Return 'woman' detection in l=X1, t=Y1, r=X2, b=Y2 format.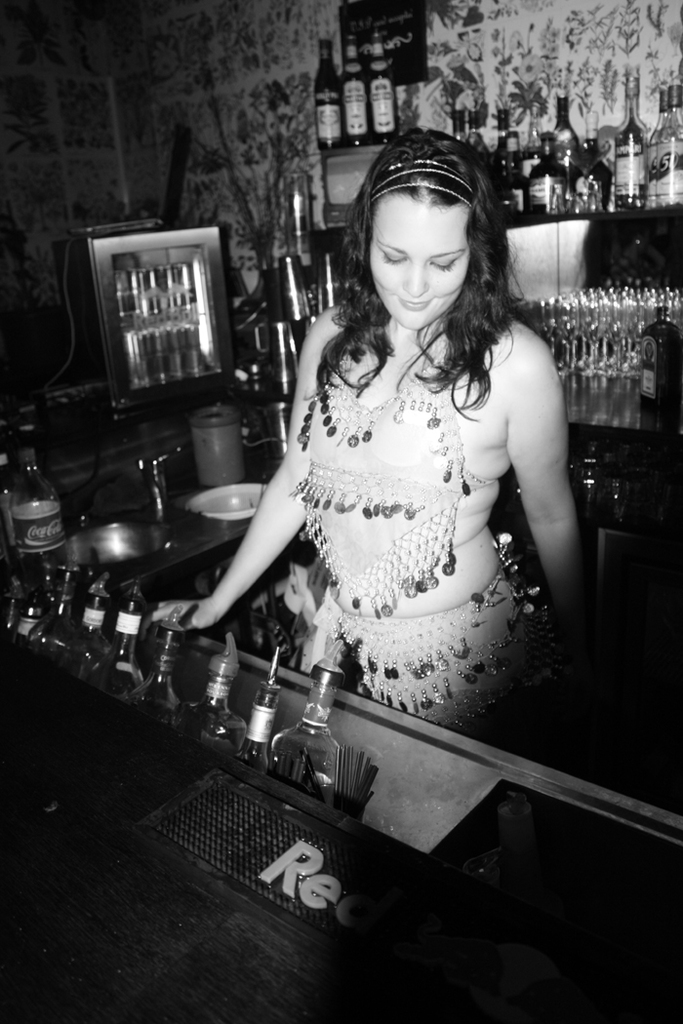
l=194, t=101, r=599, b=856.
